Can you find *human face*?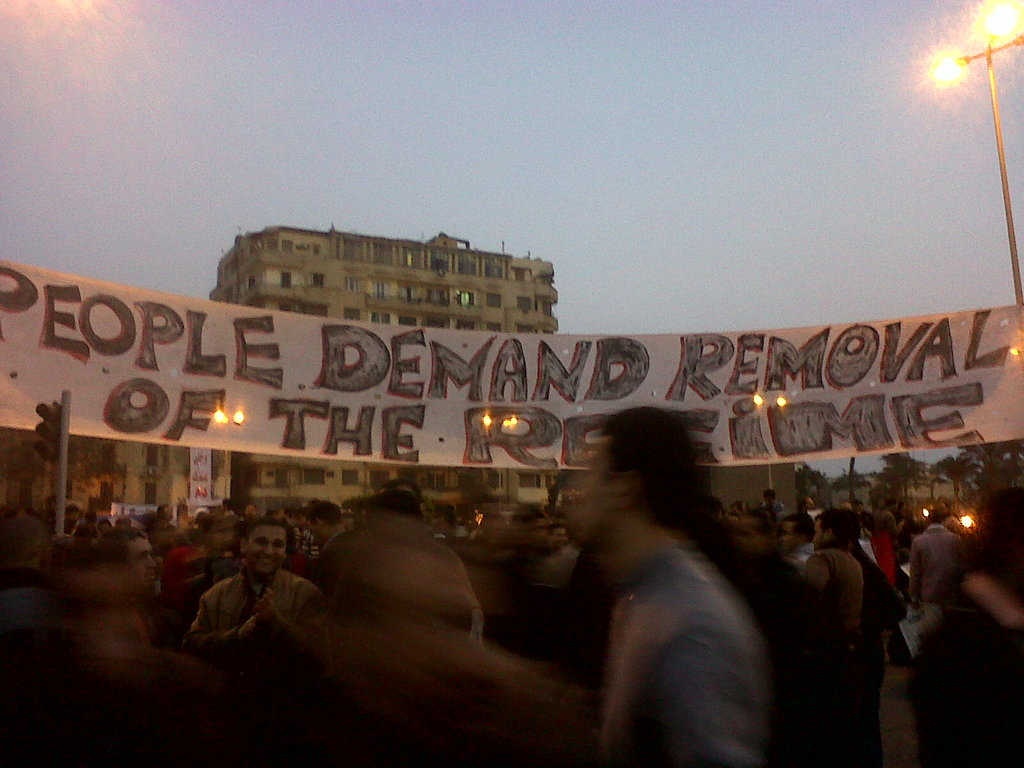
Yes, bounding box: x1=121, y1=540, x2=157, y2=584.
